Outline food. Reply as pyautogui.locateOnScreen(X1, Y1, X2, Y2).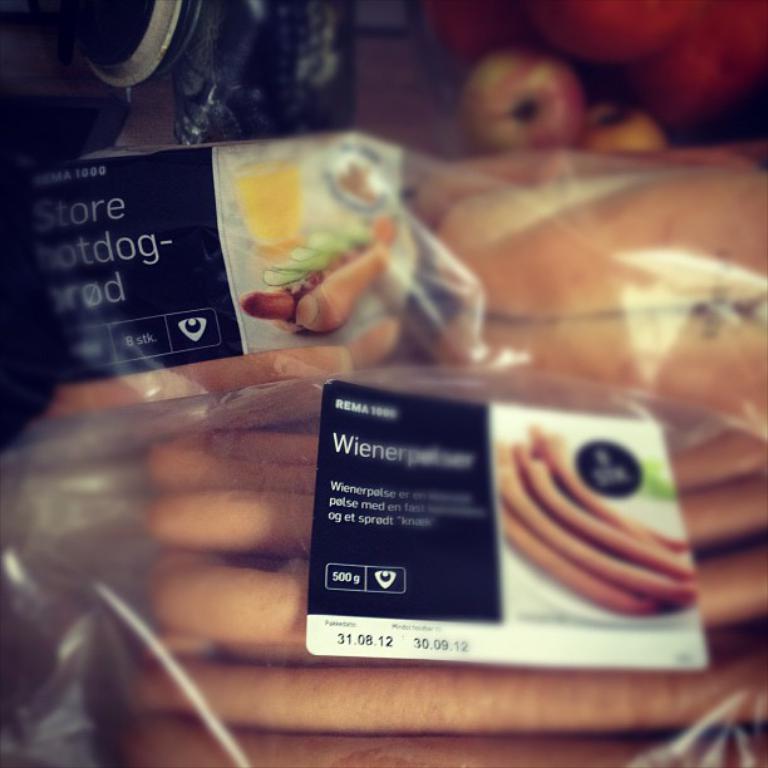
pyautogui.locateOnScreen(422, 152, 767, 444).
